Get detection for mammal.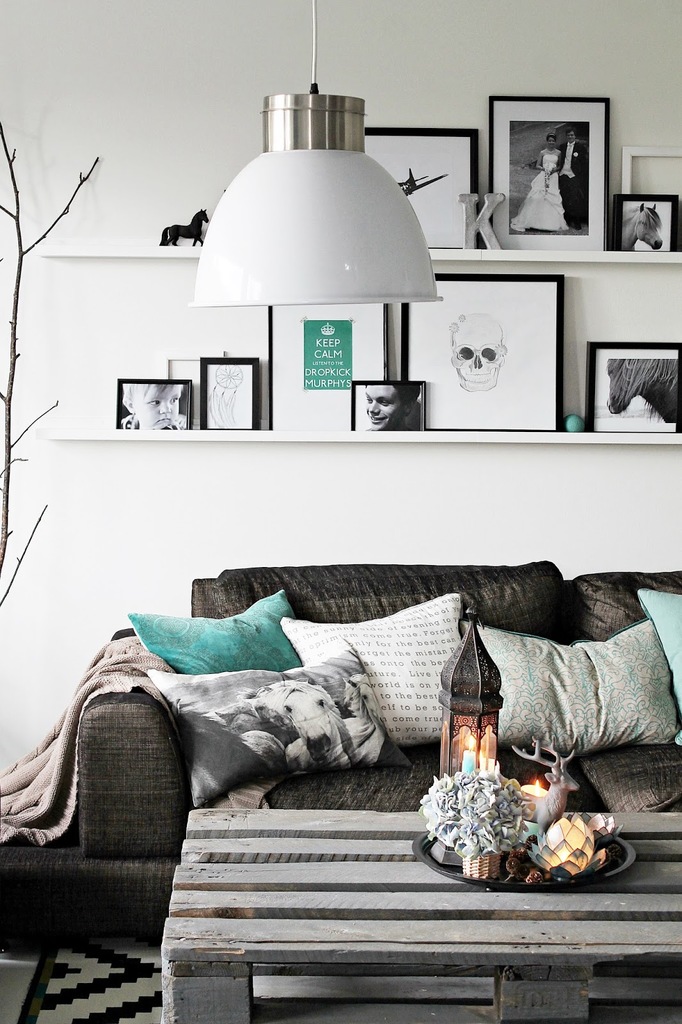
Detection: detection(622, 199, 664, 248).
